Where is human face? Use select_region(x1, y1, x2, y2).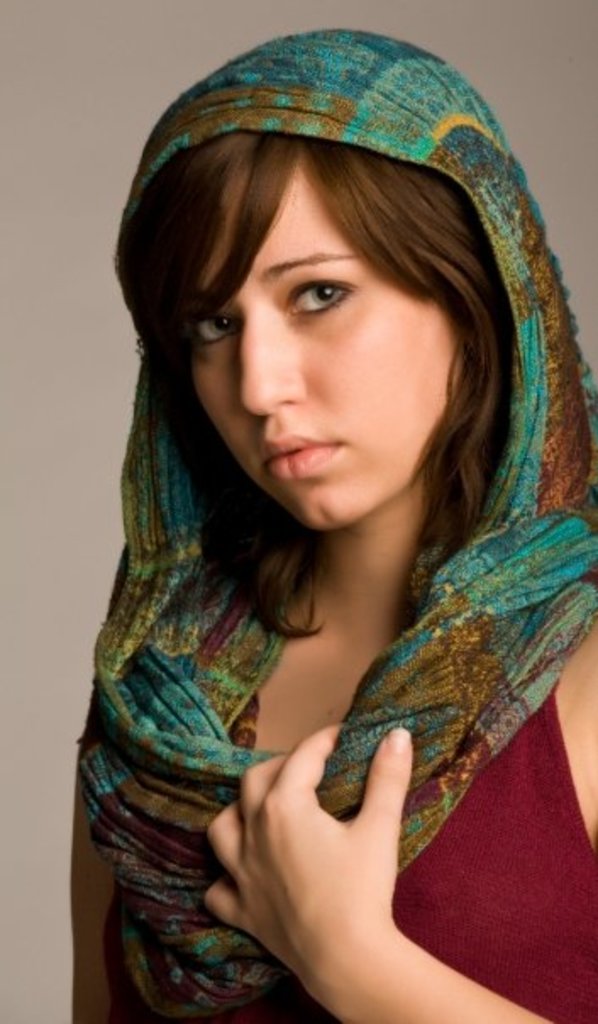
select_region(185, 142, 468, 522).
